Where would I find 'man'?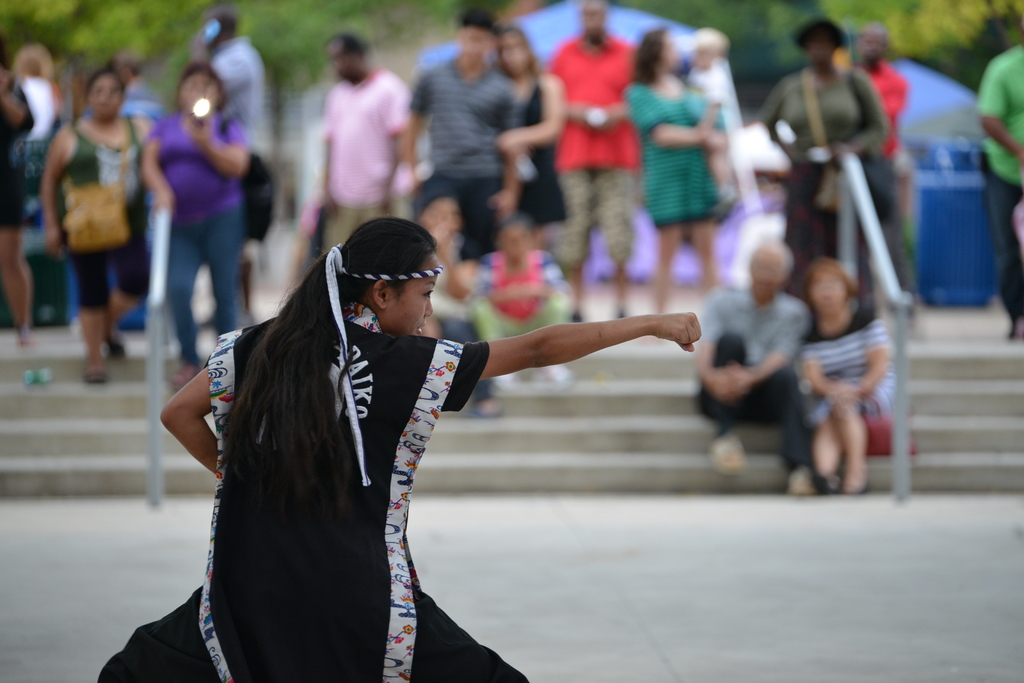
At crop(551, 0, 650, 330).
